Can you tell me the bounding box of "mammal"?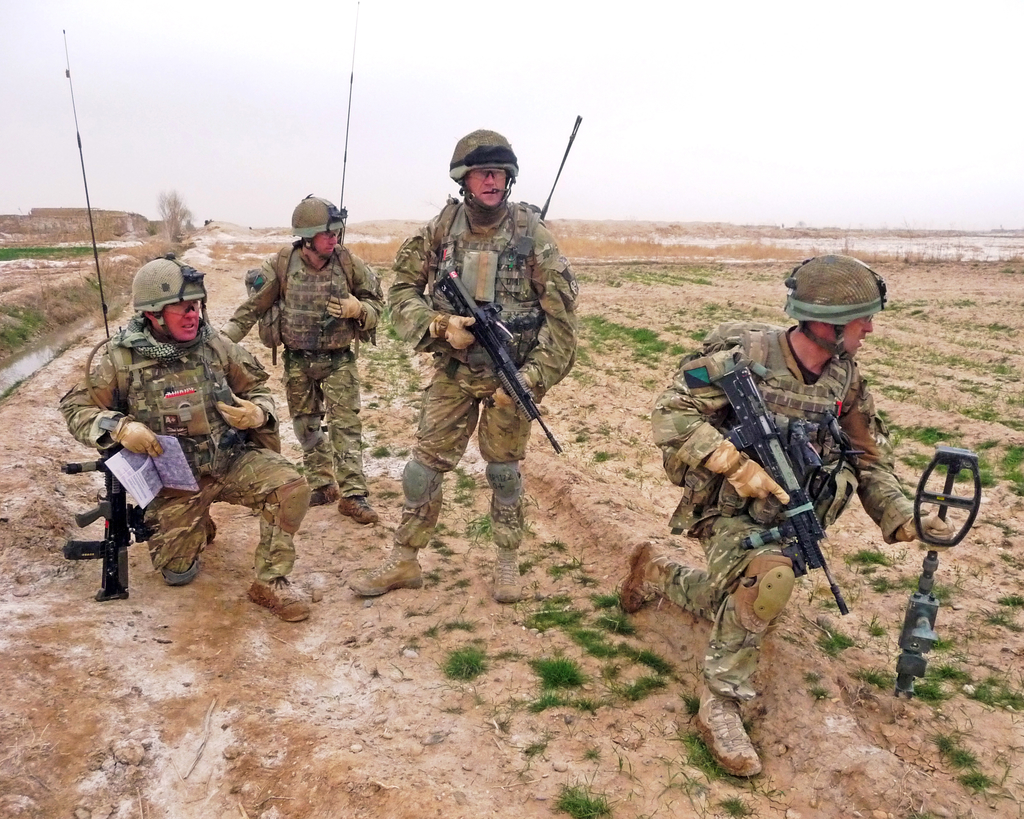
pyautogui.locateOnScreen(360, 152, 579, 558).
